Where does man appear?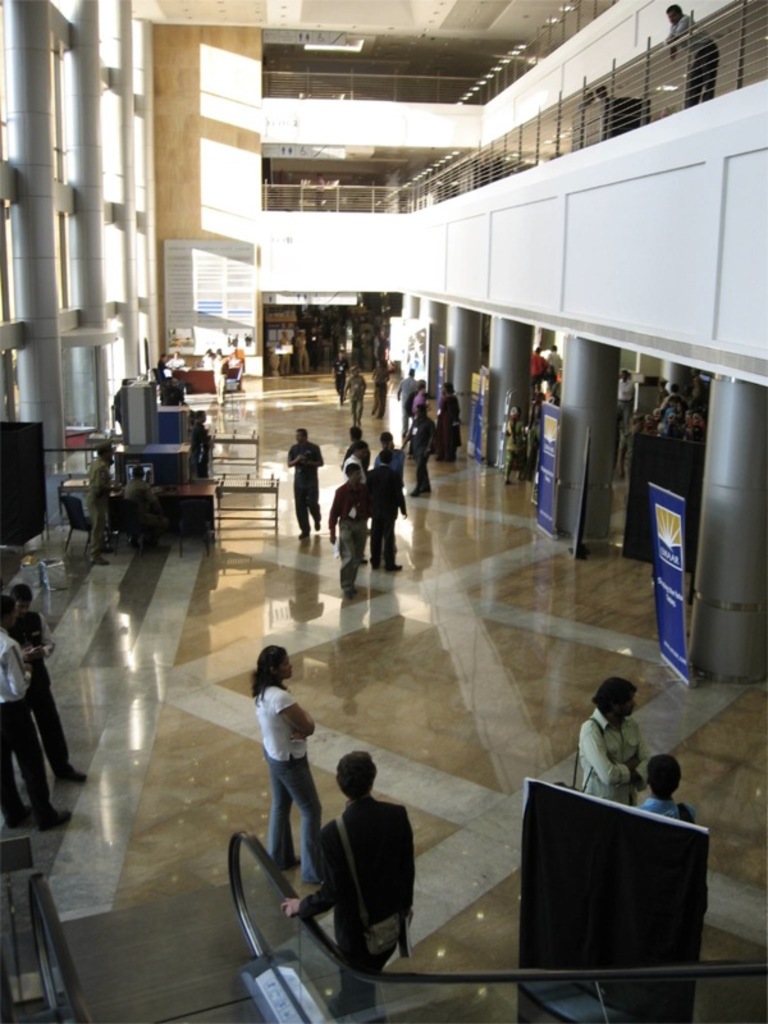
Appears at locate(288, 428, 324, 539).
